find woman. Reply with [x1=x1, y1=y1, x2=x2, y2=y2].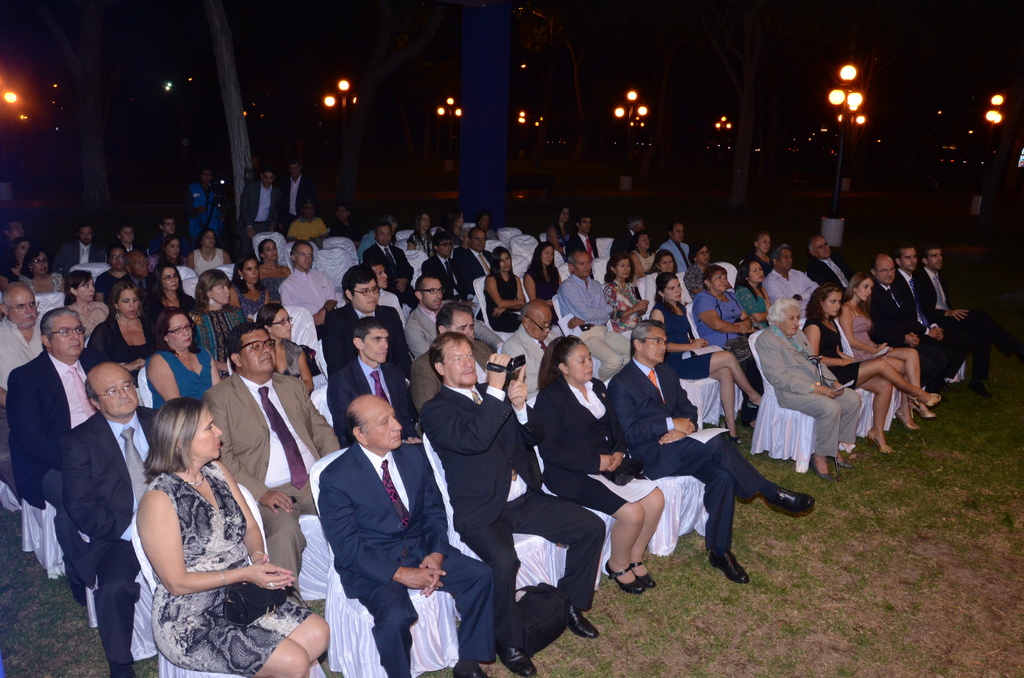
[x1=522, y1=239, x2=566, y2=307].
